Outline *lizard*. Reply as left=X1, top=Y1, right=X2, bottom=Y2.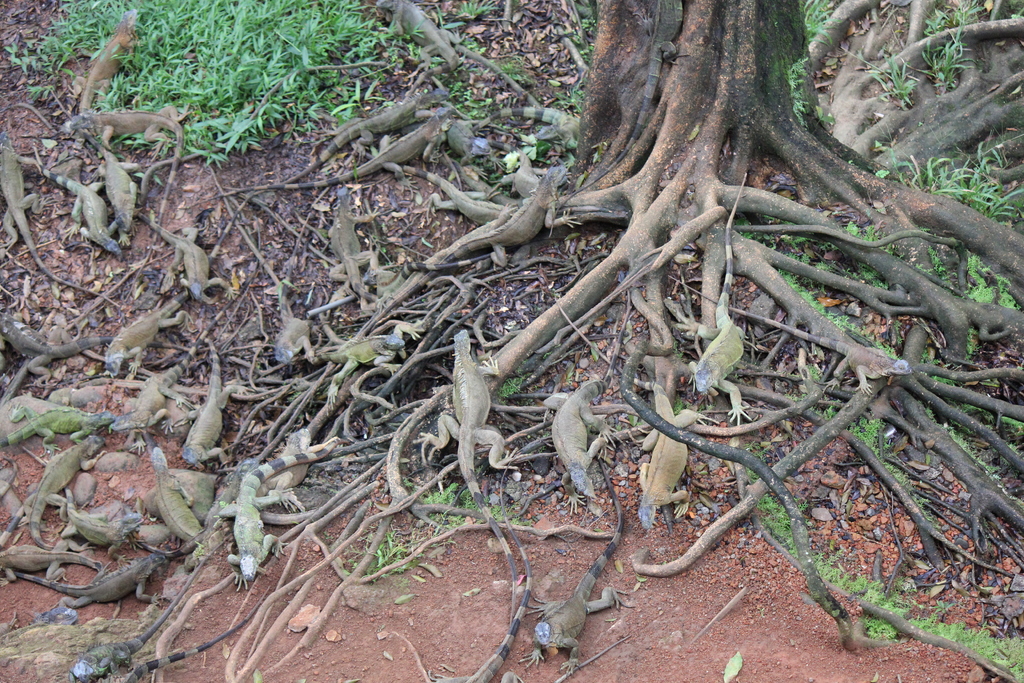
left=550, top=364, right=614, bottom=509.
